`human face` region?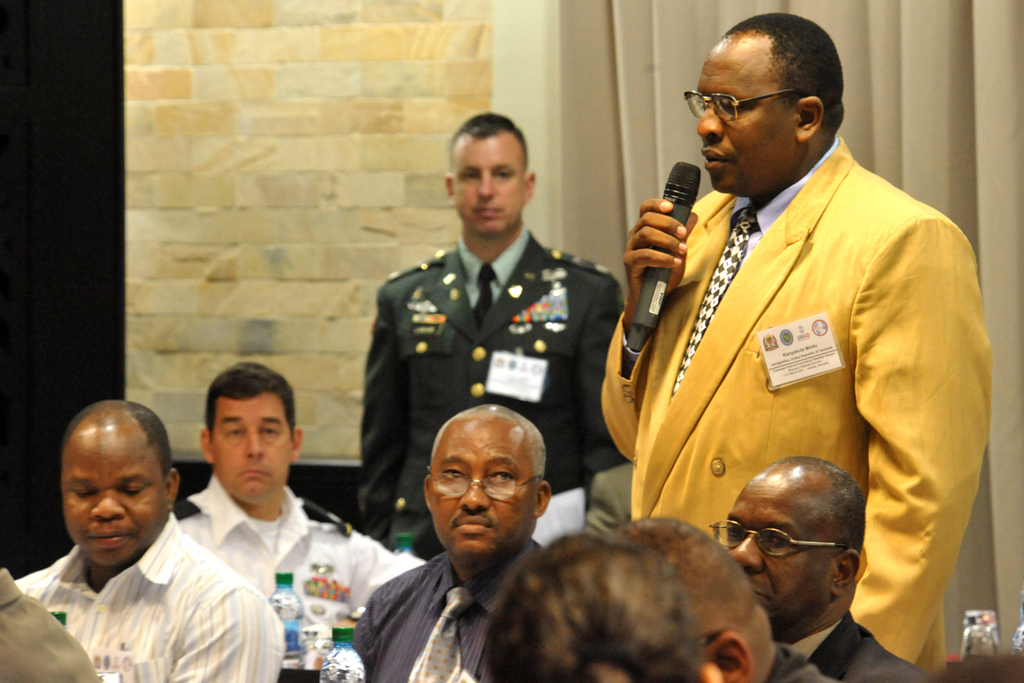
locate(209, 395, 293, 505)
